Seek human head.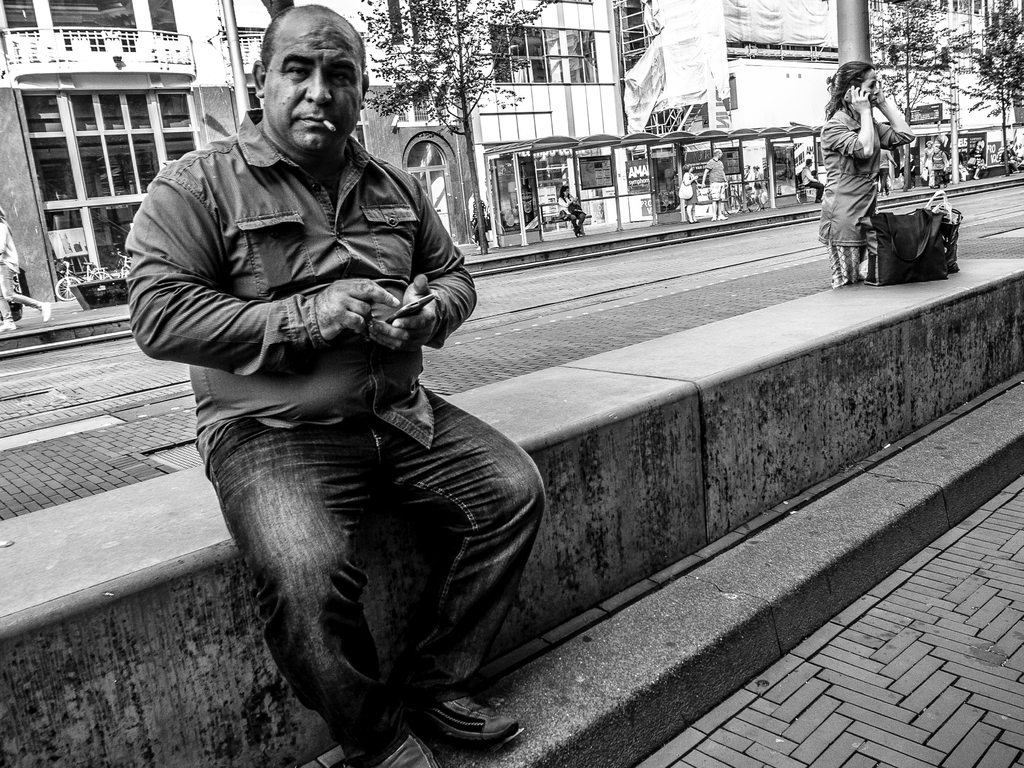
831, 58, 881, 111.
